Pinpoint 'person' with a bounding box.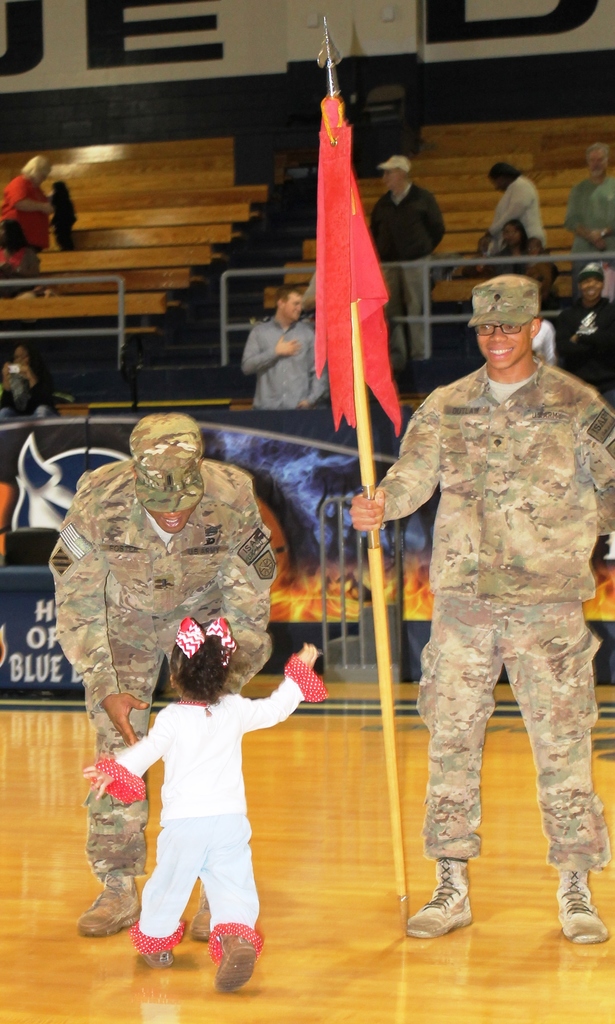
box=[365, 152, 446, 358].
